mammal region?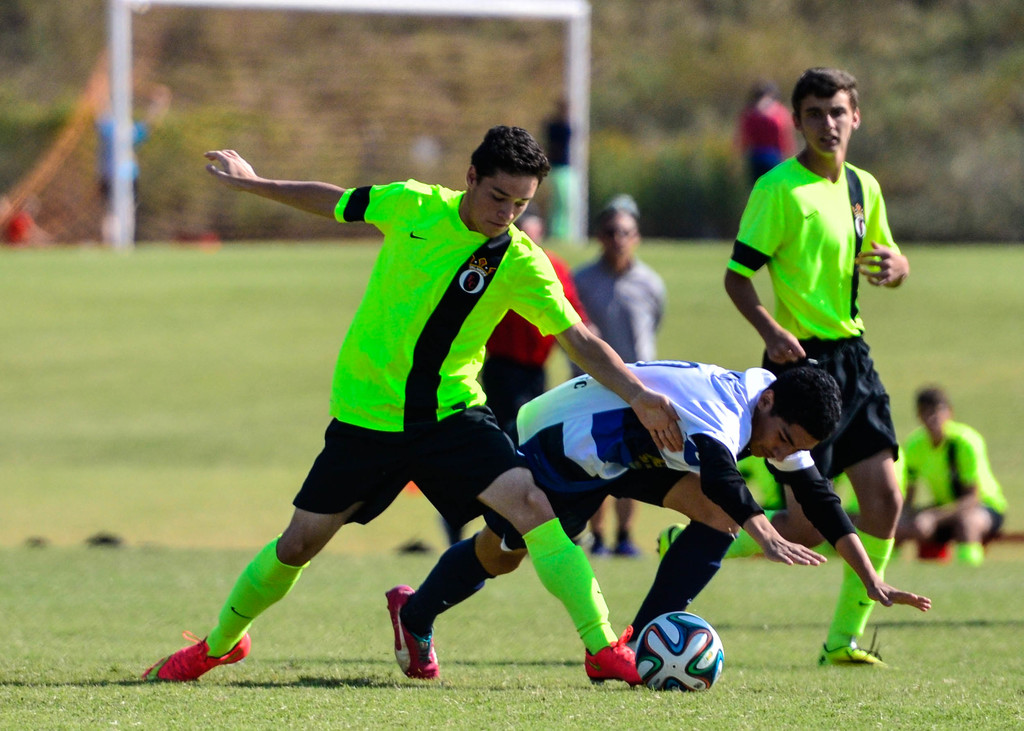
crop(806, 470, 913, 561)
